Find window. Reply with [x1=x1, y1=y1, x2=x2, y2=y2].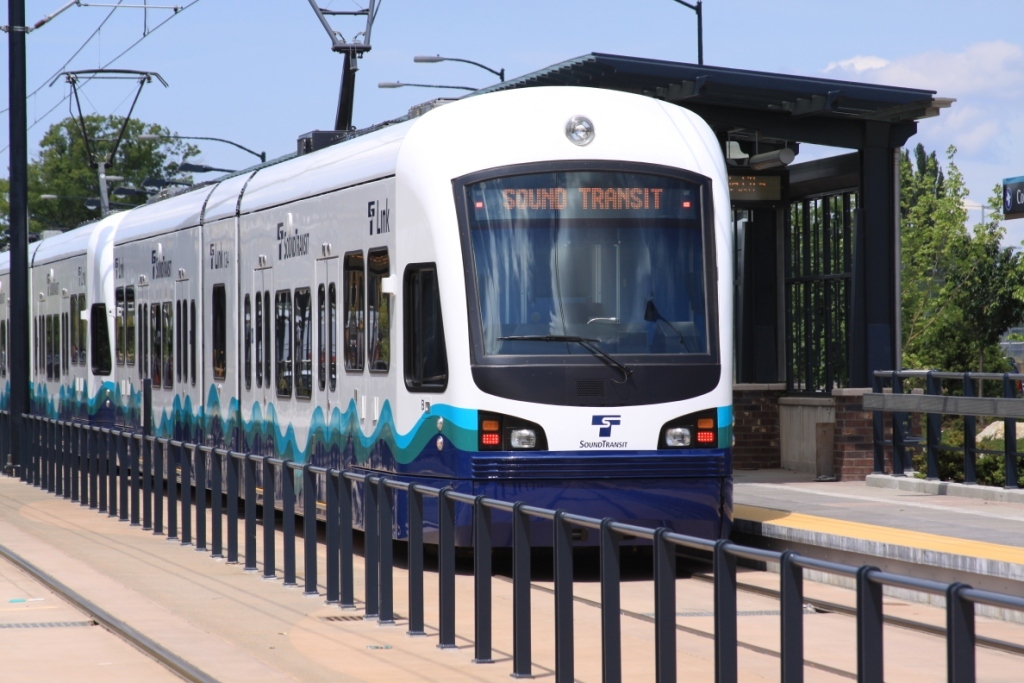
[x1=341, y1=245, x2=363, y2=372].
